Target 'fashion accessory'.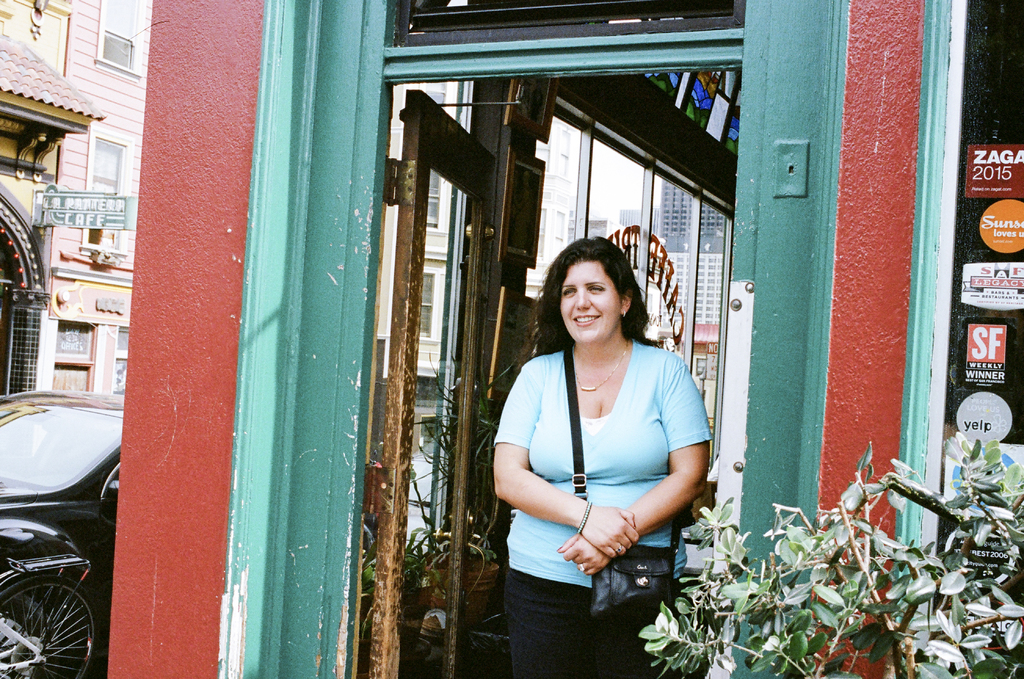
Target region: {"left": 574, "top": 496, "right": 595, "bottom": 541}.
